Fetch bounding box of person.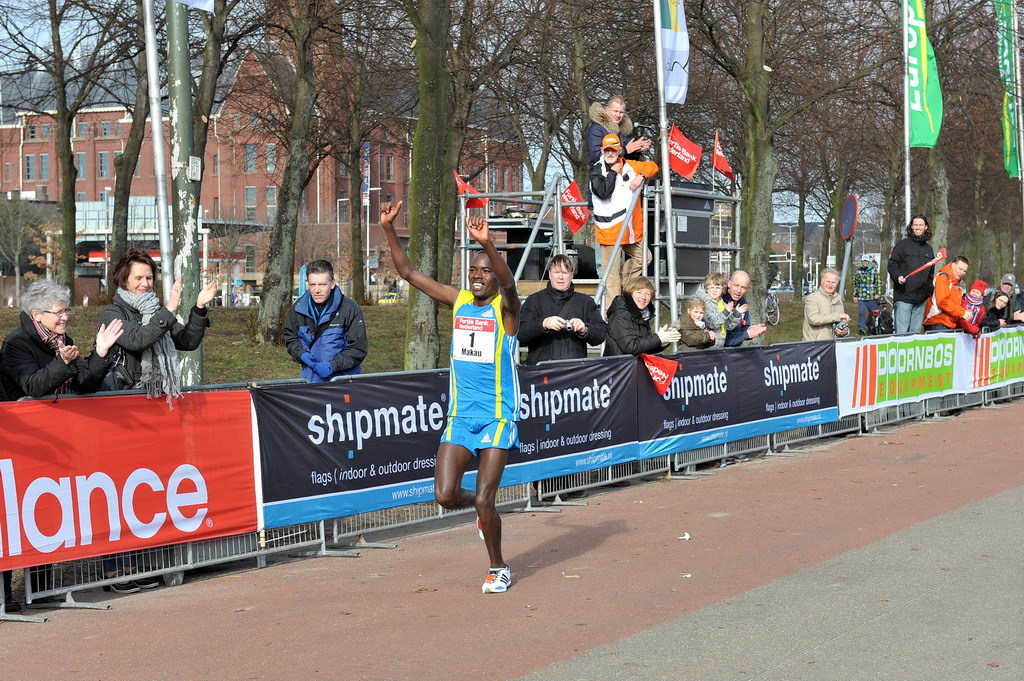
Bbox: box(376, 200, 525, 597).
